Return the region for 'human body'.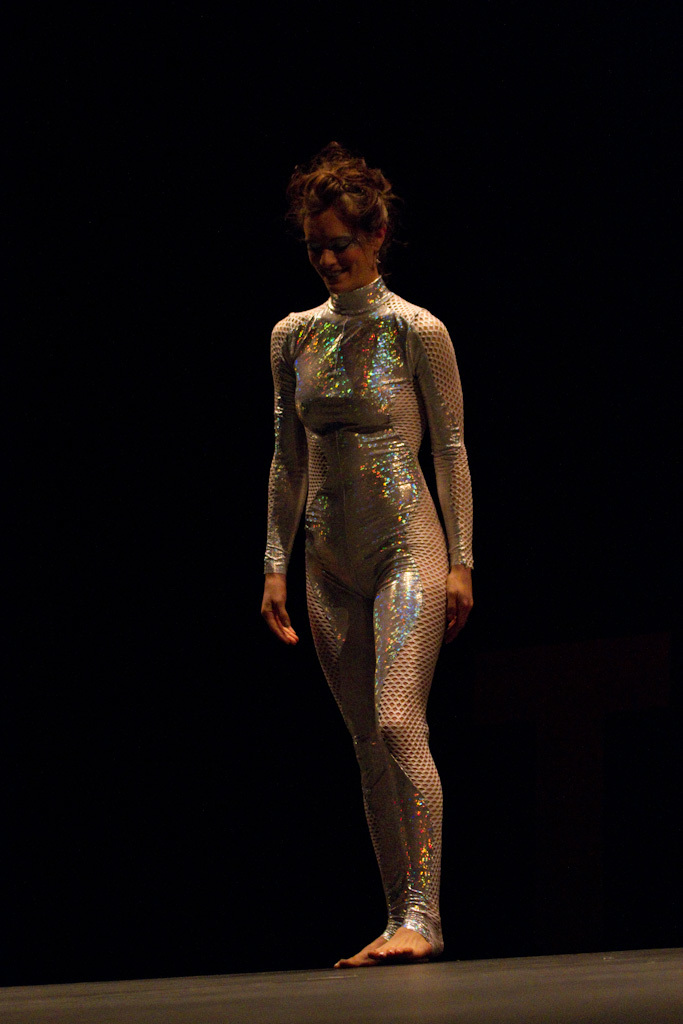
{"left": 237, "top": 168, "right": 487, "bottom": 994}.
